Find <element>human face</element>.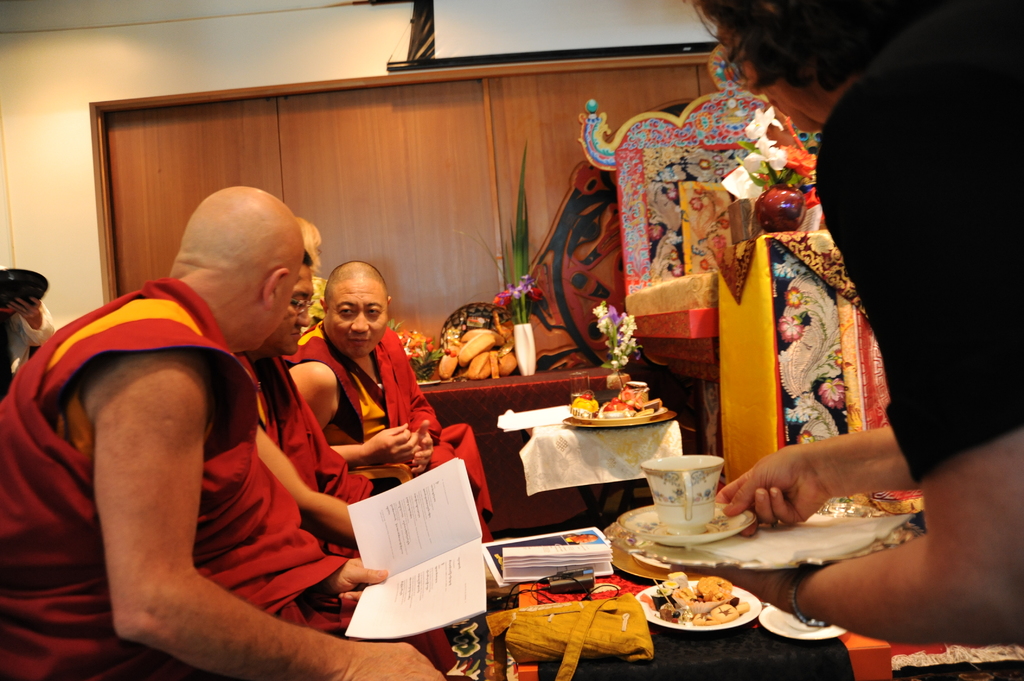
272,267,316,353.
